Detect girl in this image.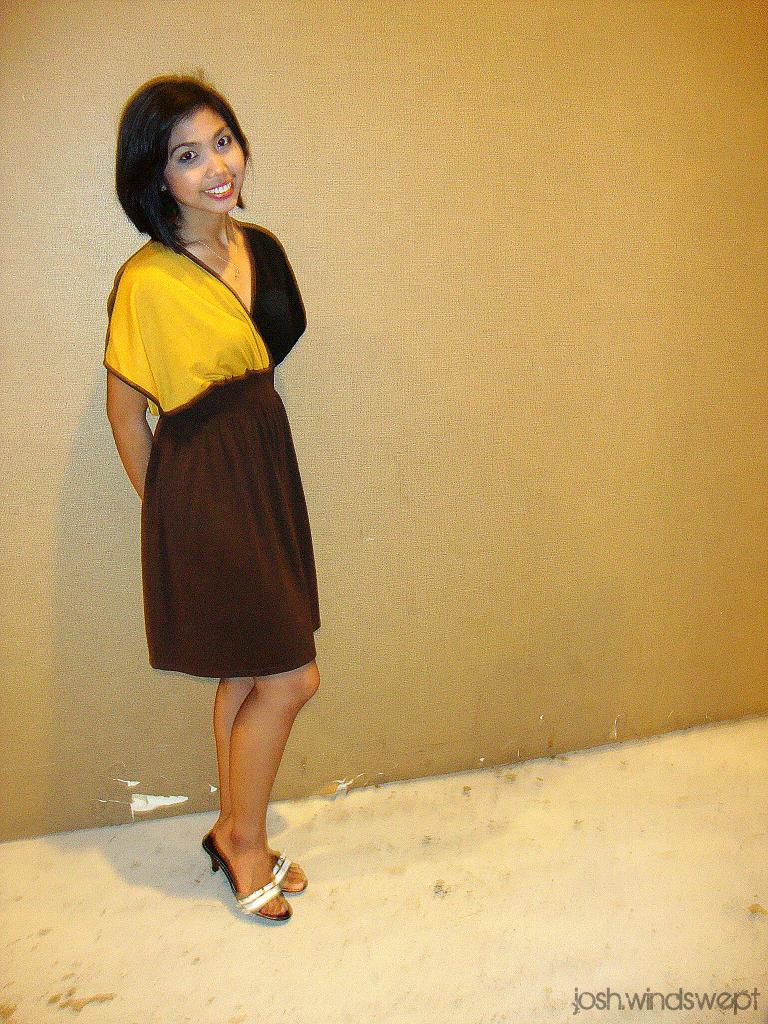
Detection: bbox=(97, 71, 324, 922).
